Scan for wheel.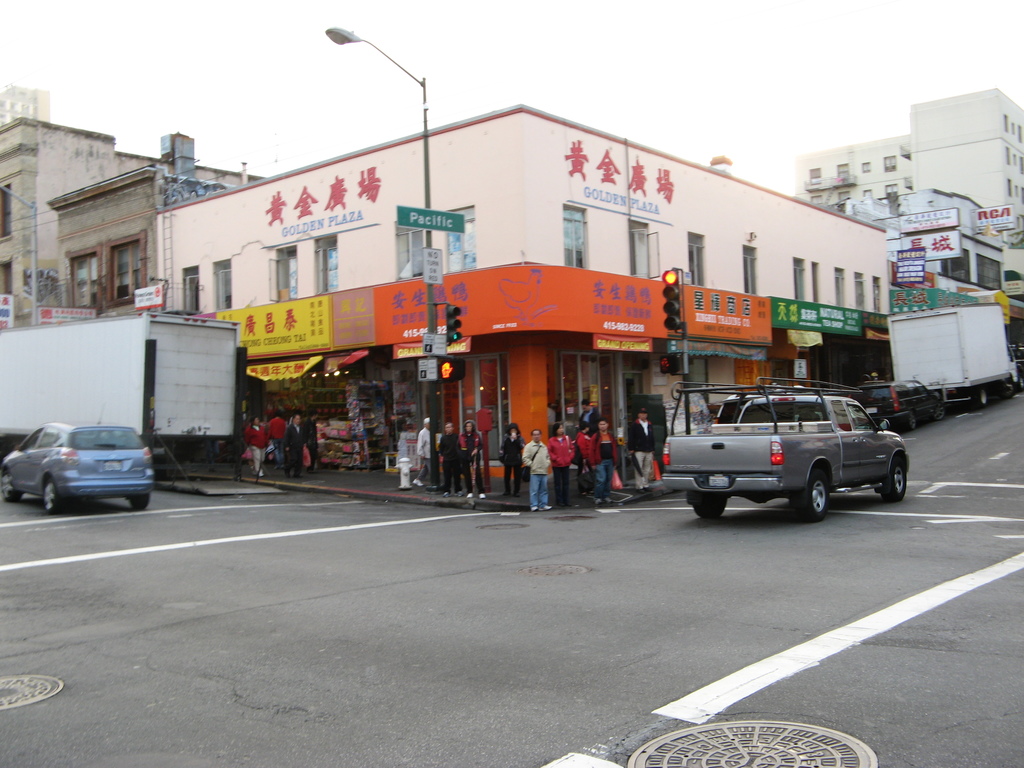
Scan result: <region>128, 493, 149, 511</region>.
